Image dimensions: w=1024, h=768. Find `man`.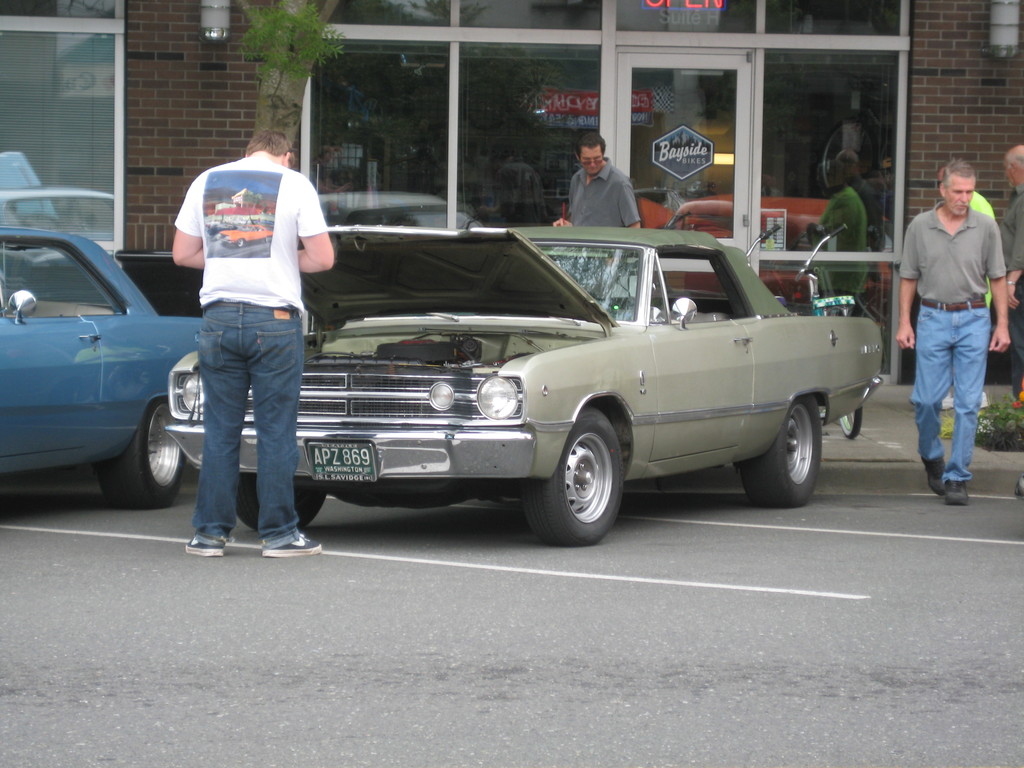
detection(173, 129, 337, 559).
